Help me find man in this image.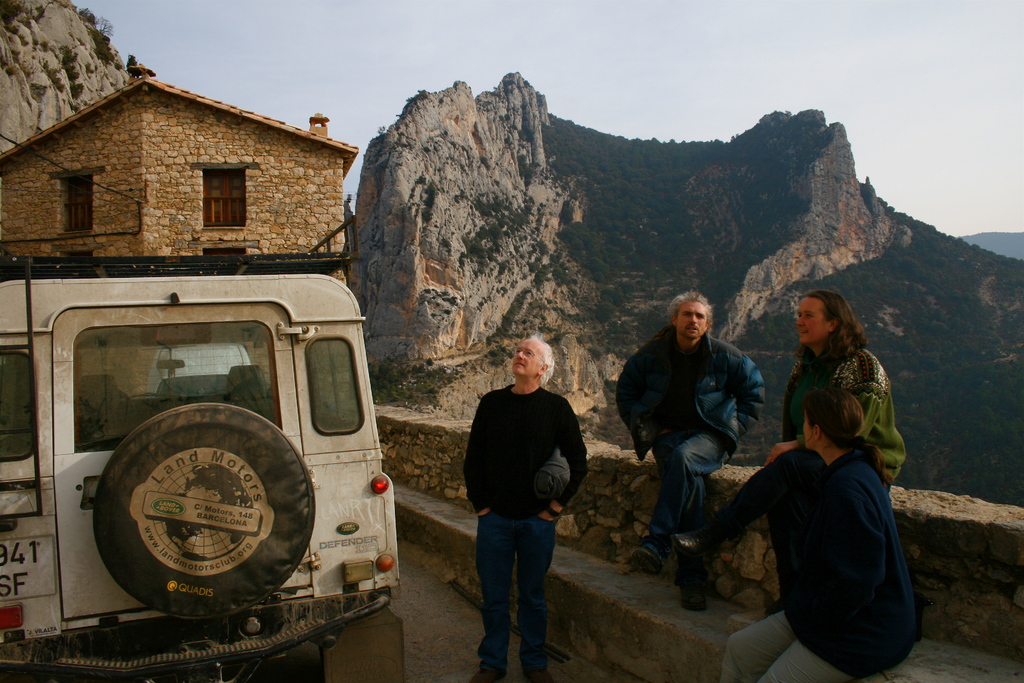
Found it: 604, 284, 771, 613.
